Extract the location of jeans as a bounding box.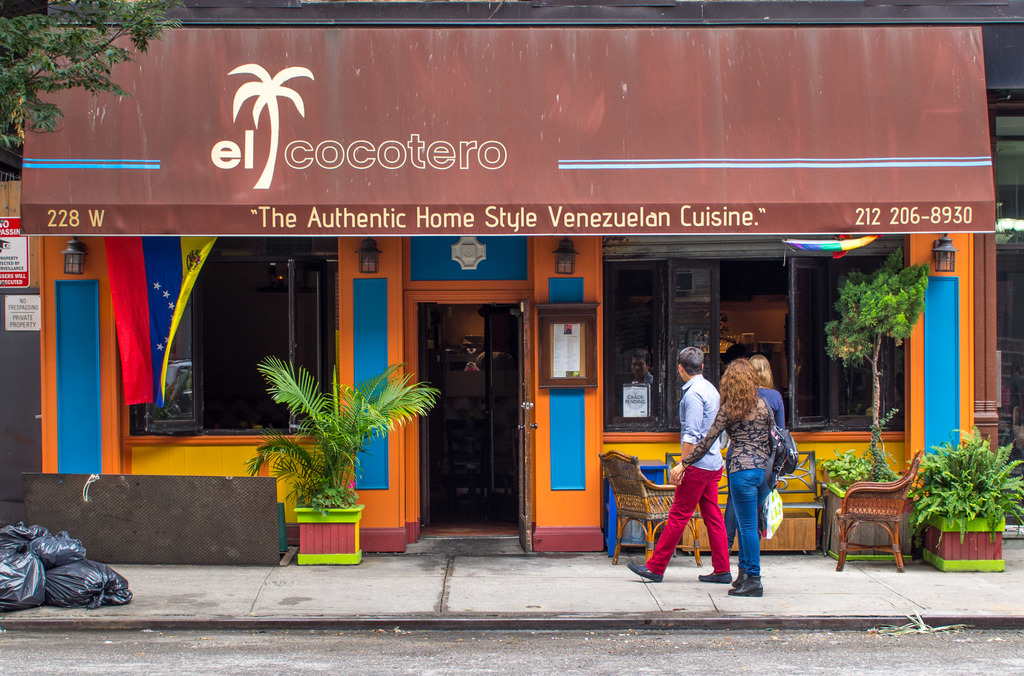
730/473/778/586.
